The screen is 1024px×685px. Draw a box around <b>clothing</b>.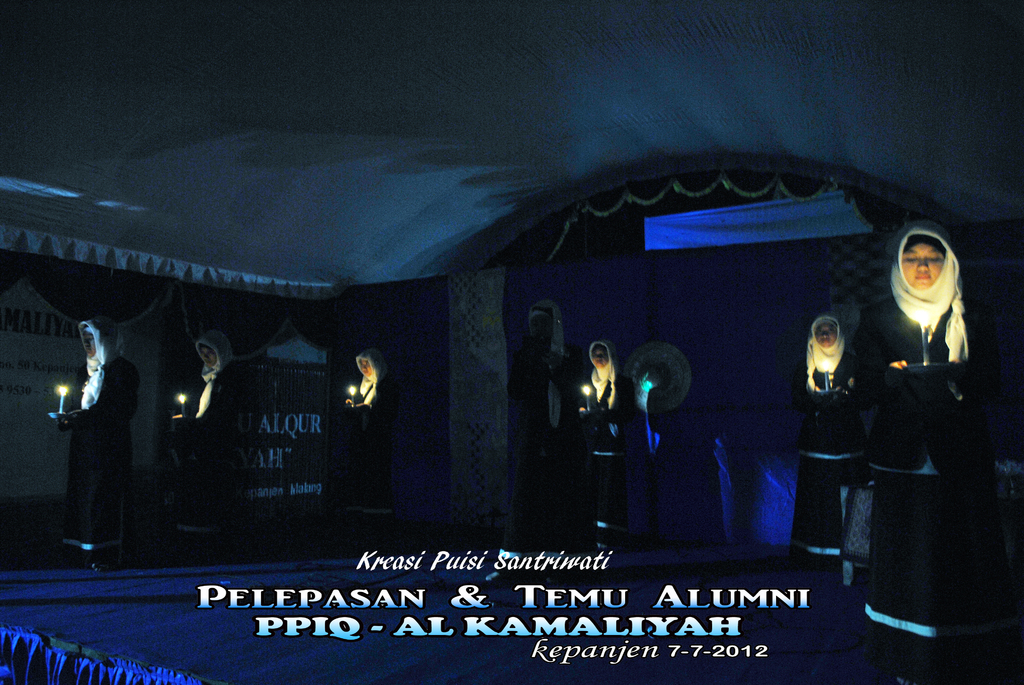
(left=860, top=219, right=1000, bottom=645).
